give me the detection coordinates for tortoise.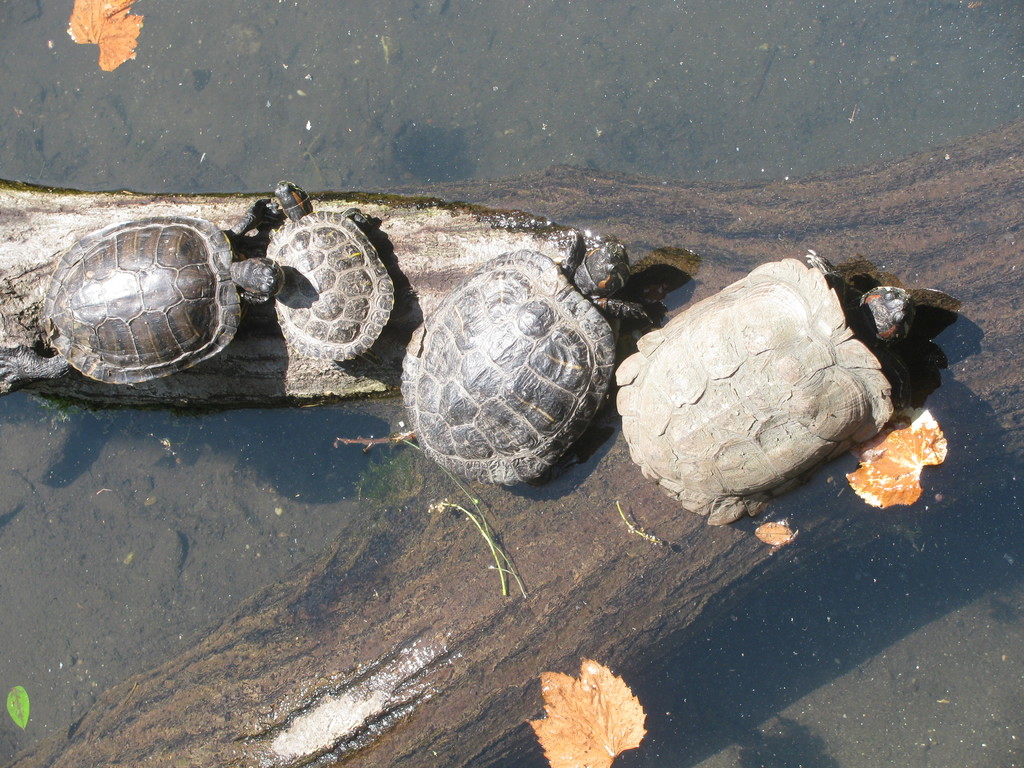
bbox(0, 212, 286, 384).
